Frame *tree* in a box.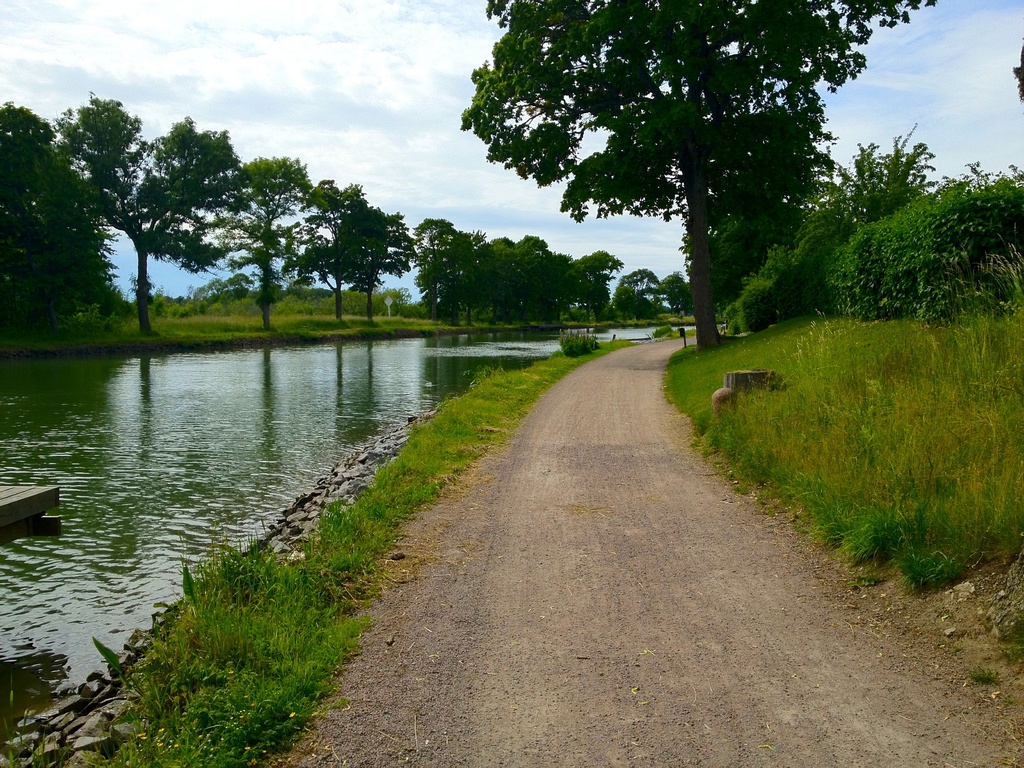
<region>334, 201, 420, 325</region>.
